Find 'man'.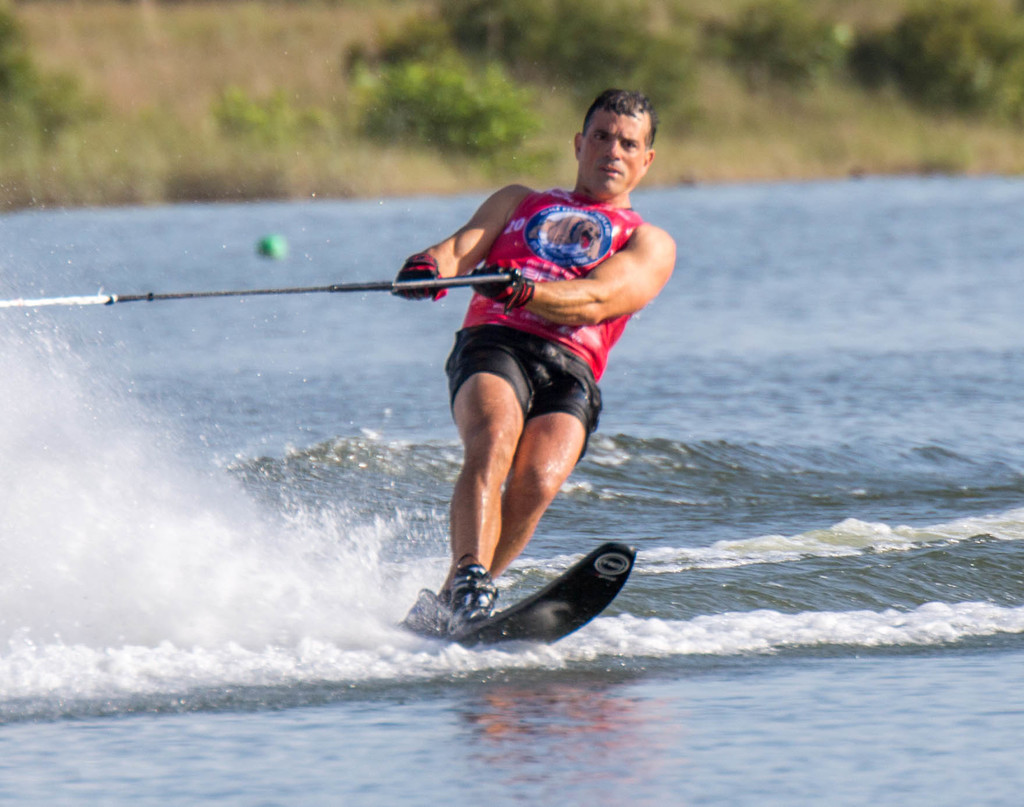
rect(368, 129, 671, 640).
